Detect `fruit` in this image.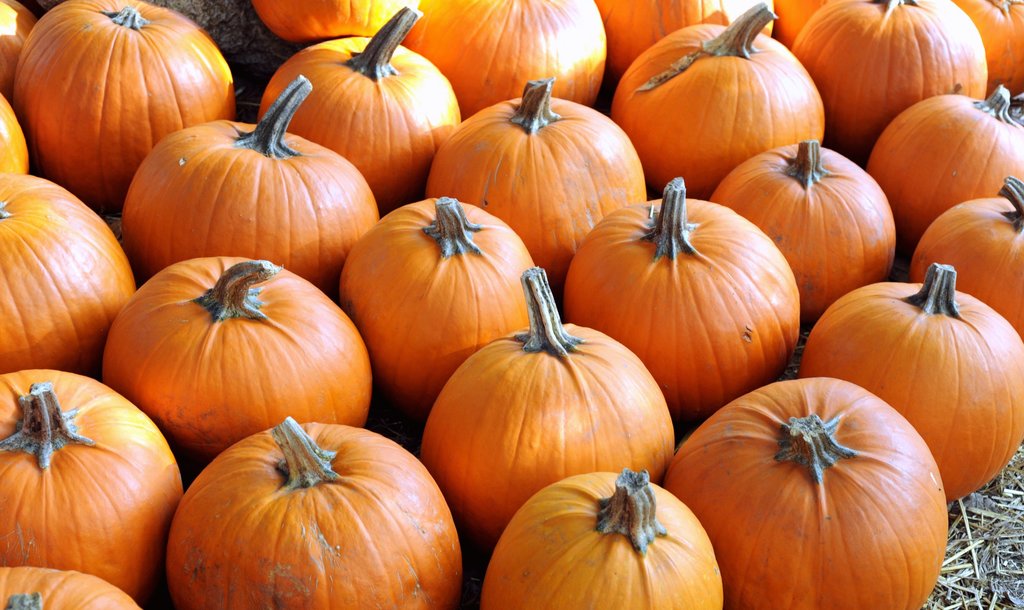
Detection: rect(0, 171, 136, 375).
